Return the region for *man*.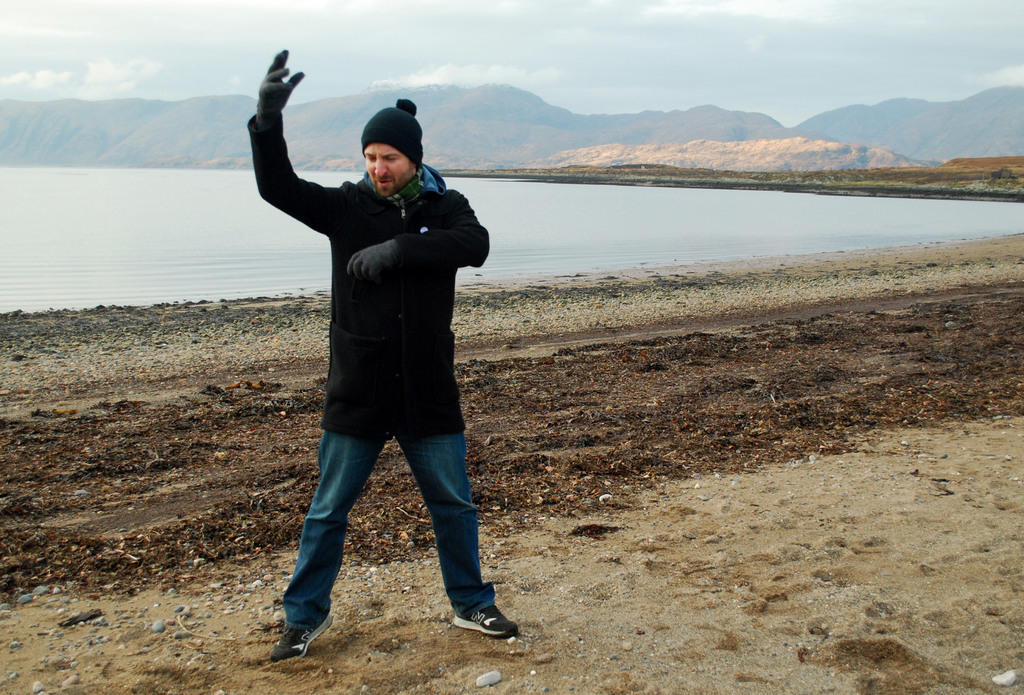
region(239, 49, 522, 662).
